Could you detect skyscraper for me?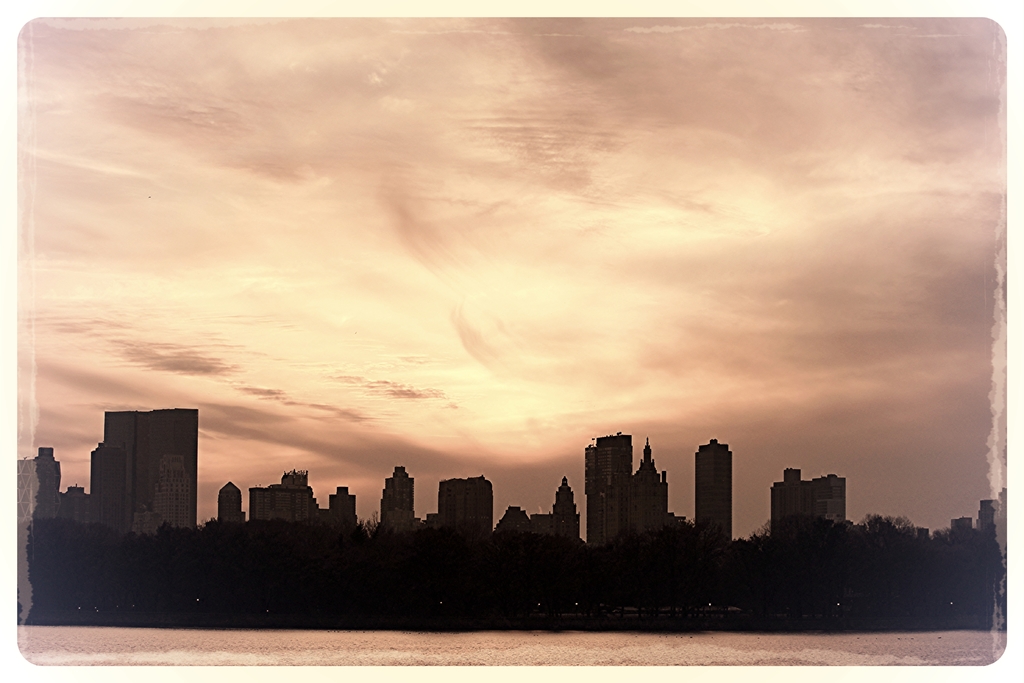
Detection result: select_region(89, 409, 199, 527).
